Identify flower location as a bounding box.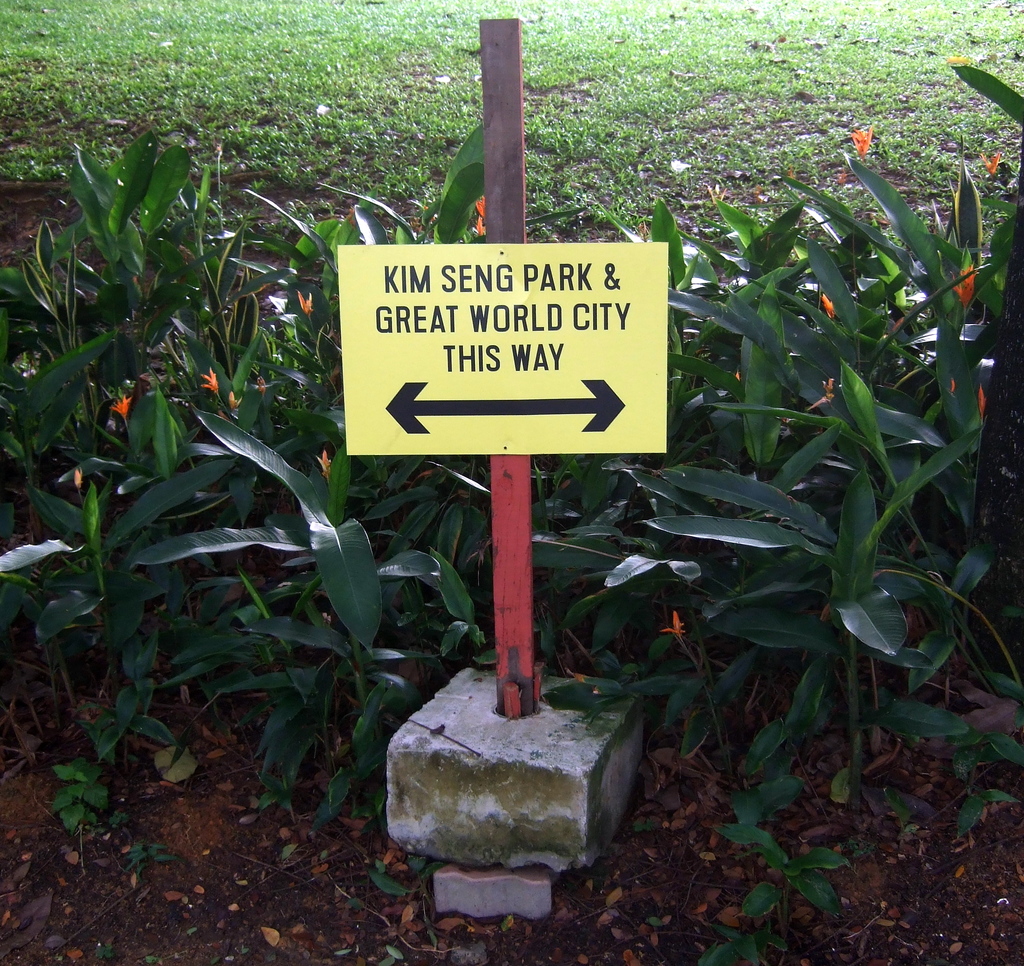
pyautogui.locateOnScreen(822, 289, 834, 316).
